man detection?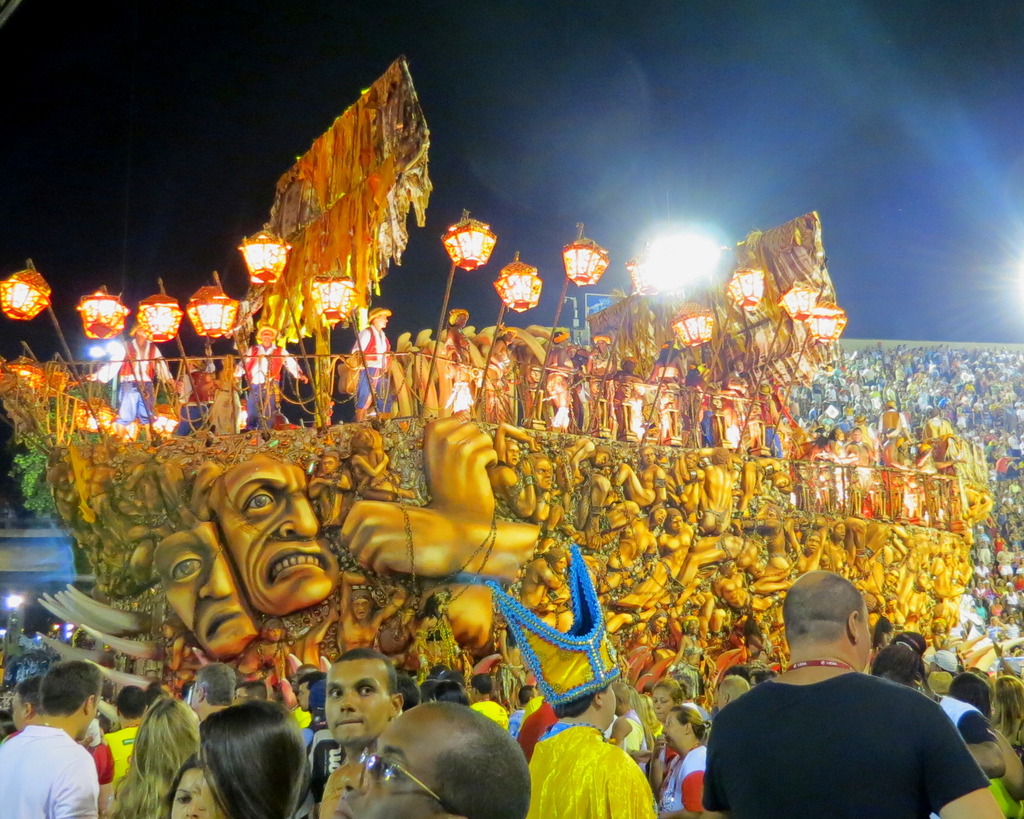
[0,678,45,745]
